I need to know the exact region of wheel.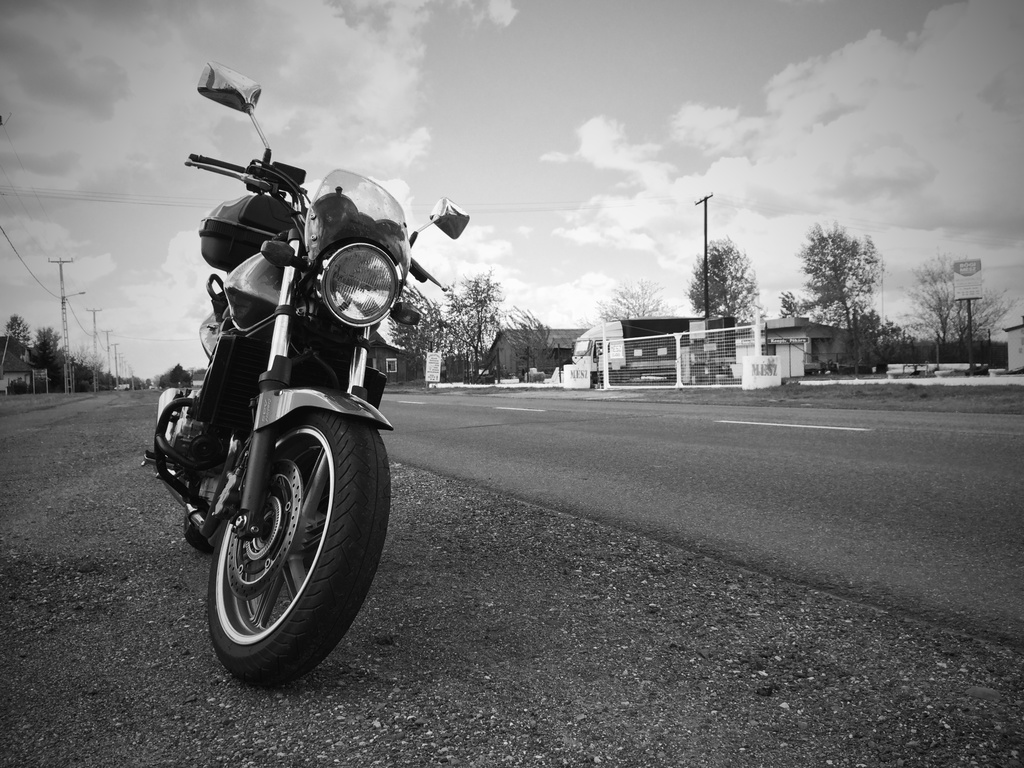
Region: [left=182, top=519, right=211, bottom=550].
